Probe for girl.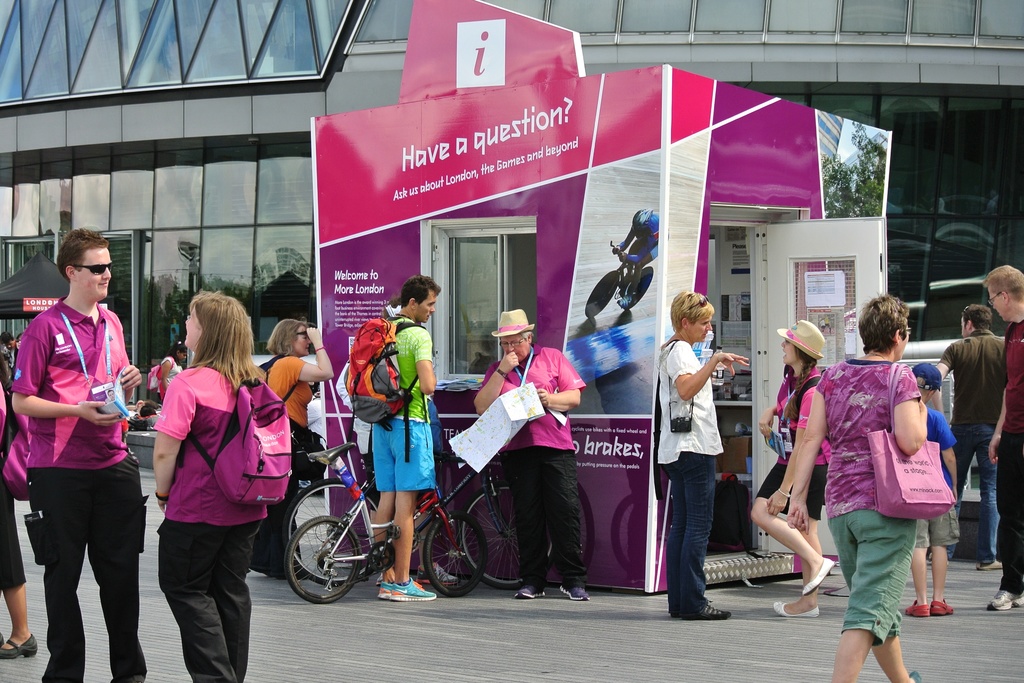
Probe result: box(747, 320, 831, 619).
